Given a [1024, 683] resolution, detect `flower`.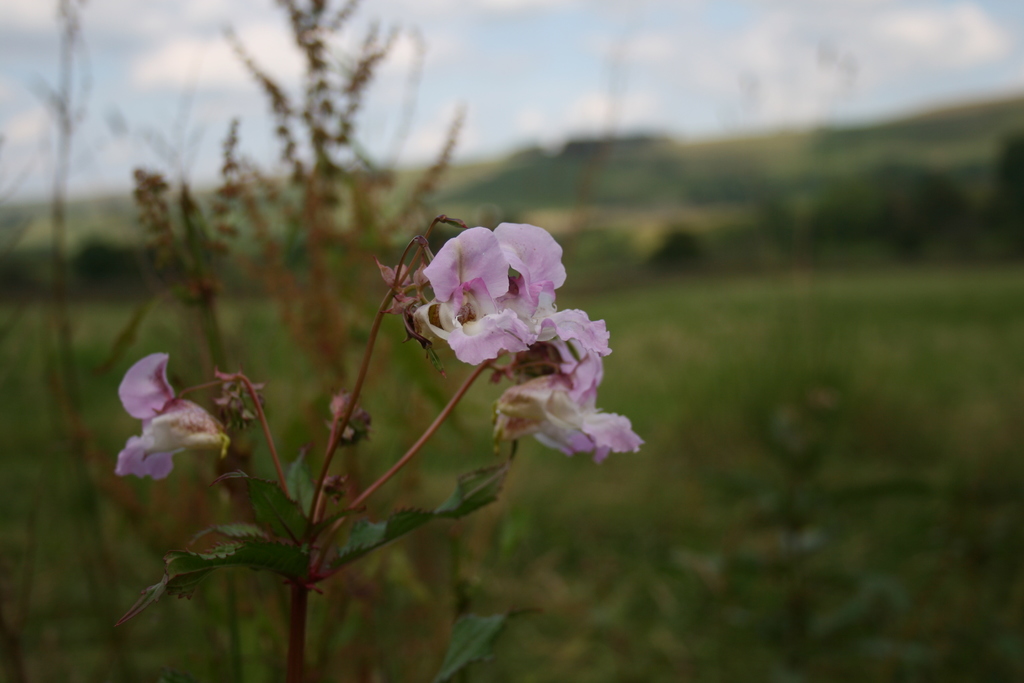
locate(506, 308, 614, 384).
